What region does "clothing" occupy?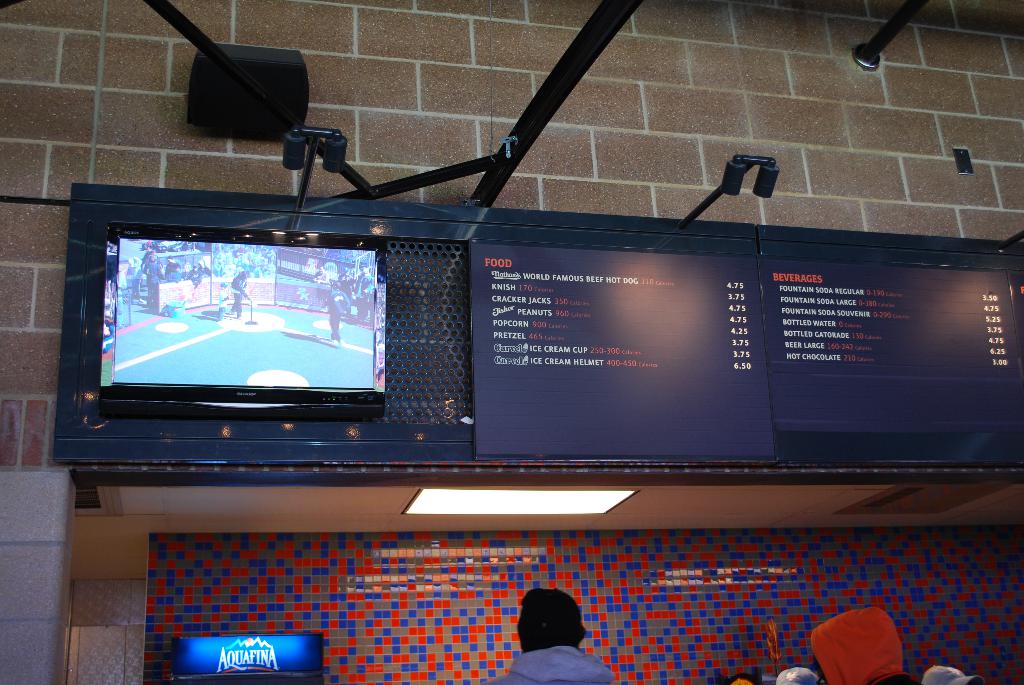
[left=146, top=240, right=151, bottom=248].
